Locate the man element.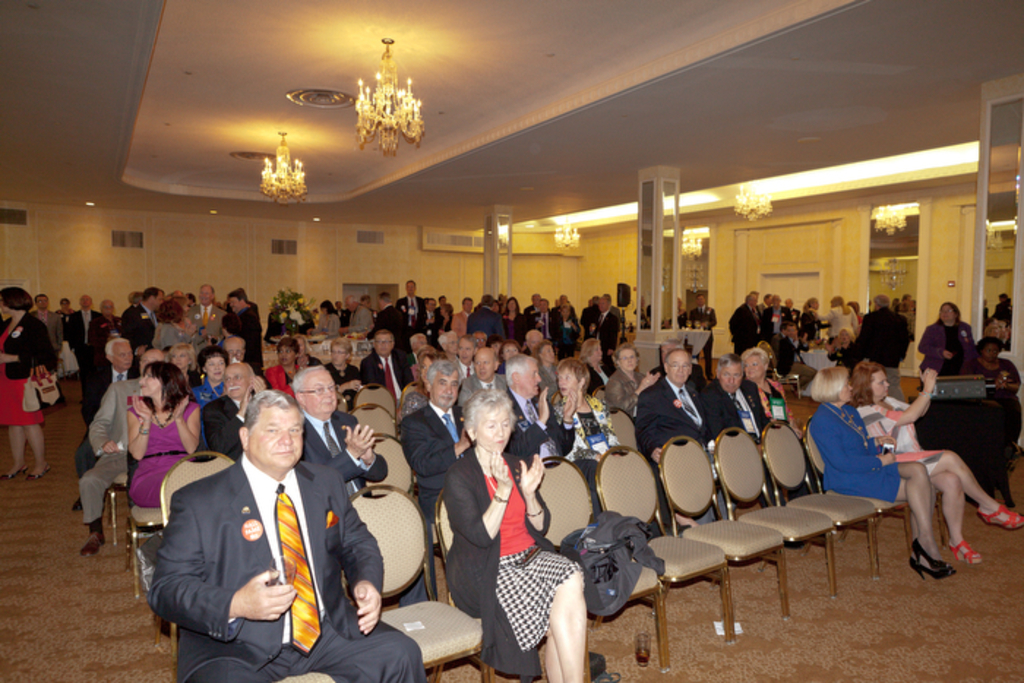
Element bbox: <box>430,293,452,333</box>.
